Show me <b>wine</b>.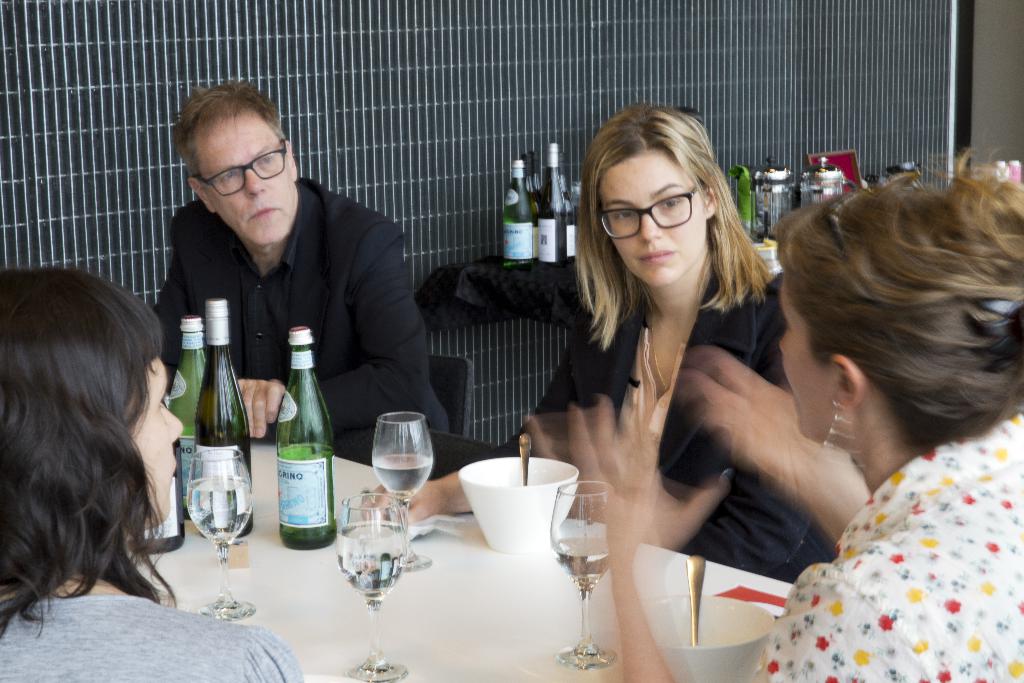
<b>wine</b> is here: [left=263, top=324, right=336, bottom=553].
